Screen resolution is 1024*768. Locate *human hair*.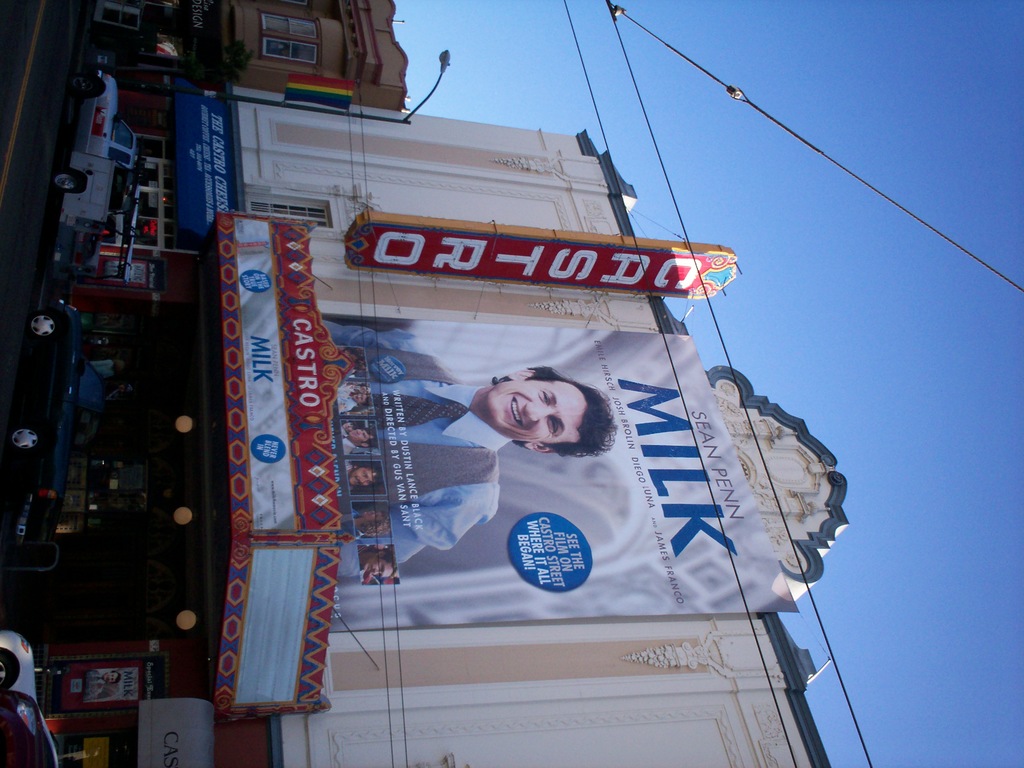
BBox(361, 431, 376, 448).
